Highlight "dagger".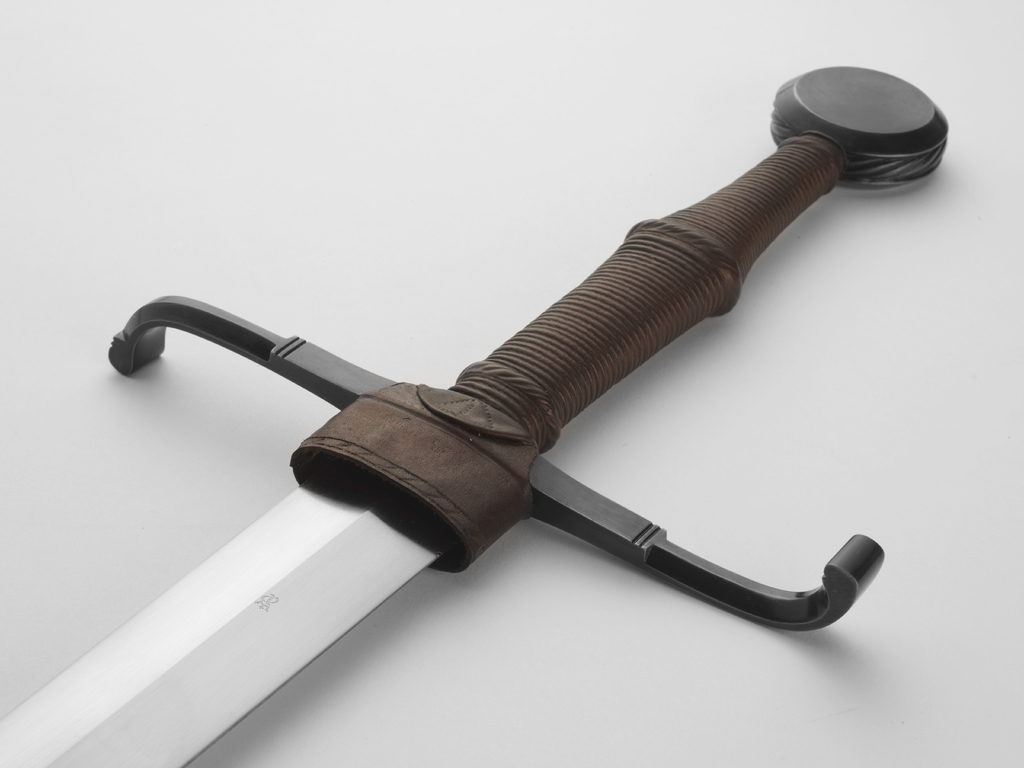
Highlighted region: 2, 62, 948, 767.
